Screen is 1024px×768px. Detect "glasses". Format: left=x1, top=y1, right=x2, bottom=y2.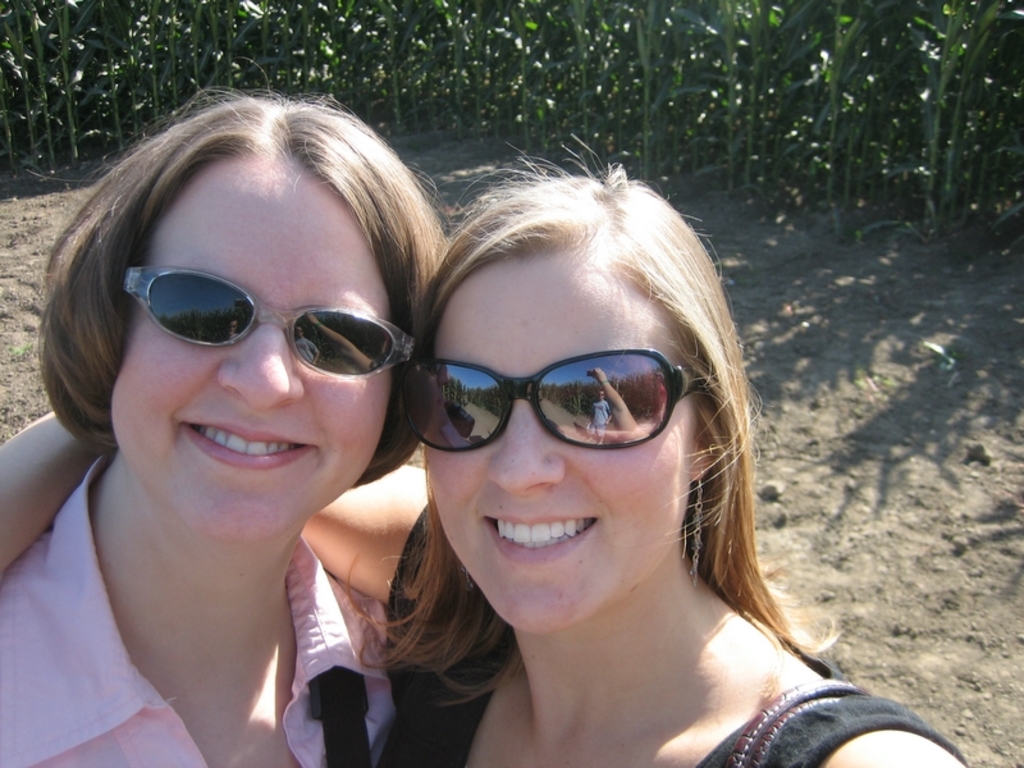
left=392, top=339, right=713, bottom=454.
